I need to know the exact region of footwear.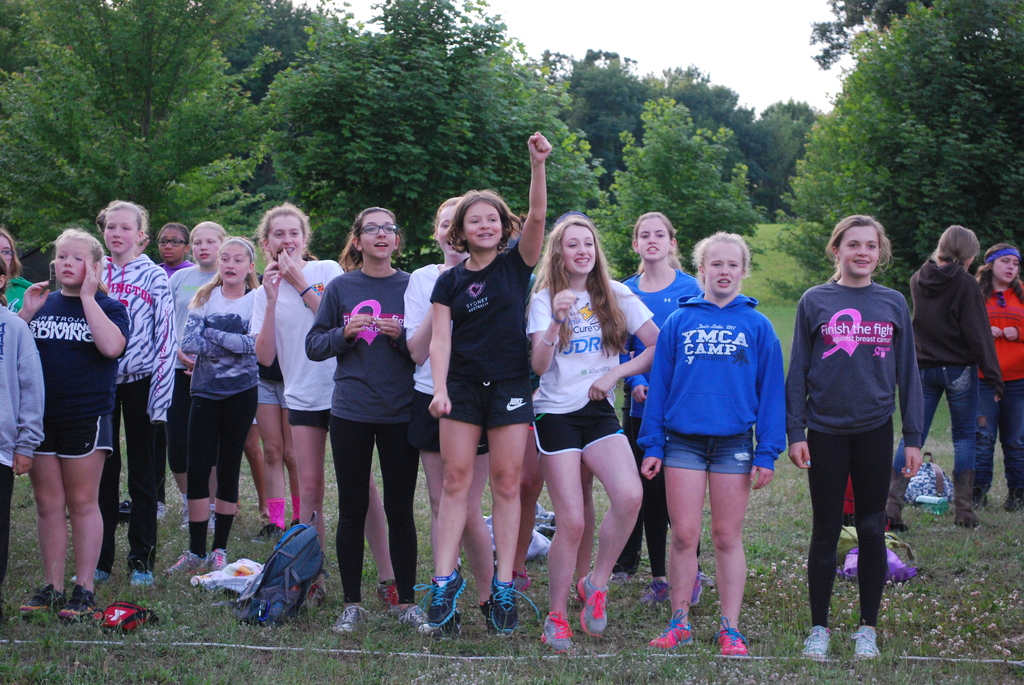
Region: detection(999, 501, 1023, 512).
